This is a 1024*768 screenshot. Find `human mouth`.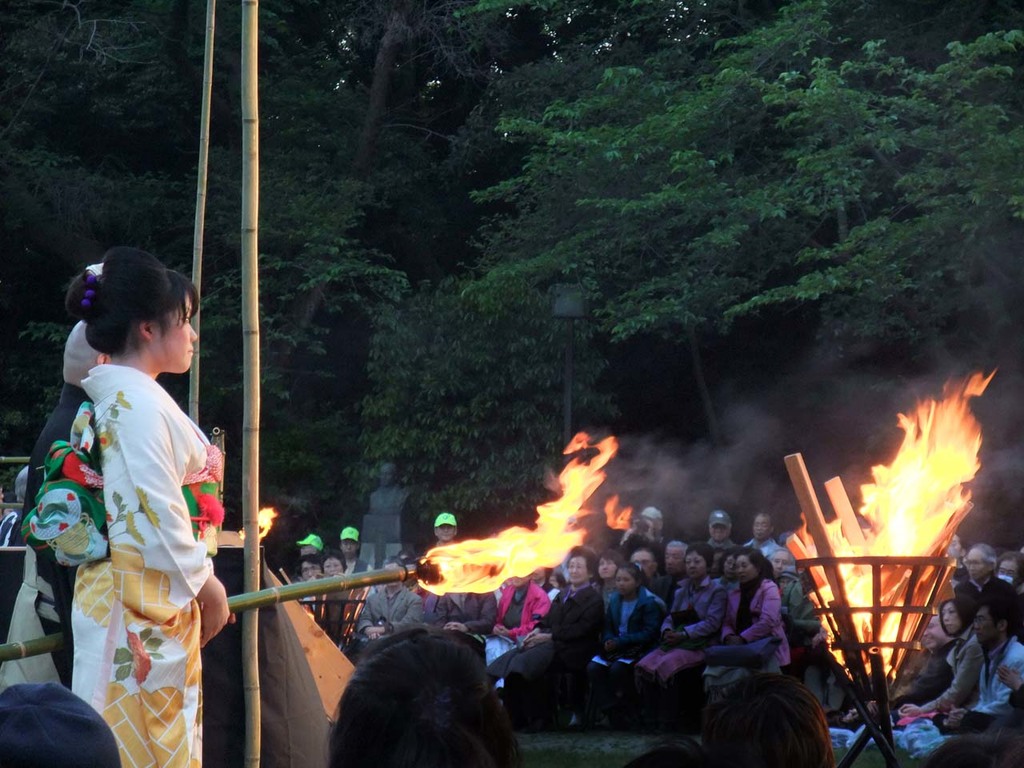
Bounding box: l=666, t=566, r=676, b=574.
